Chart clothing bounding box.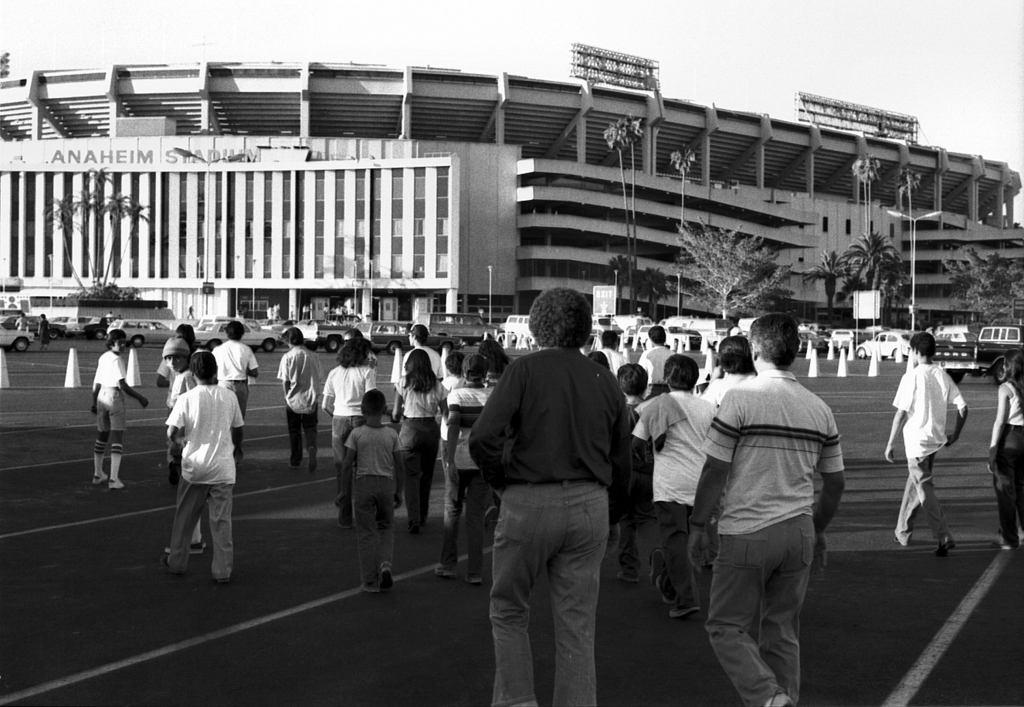
Charted: <region>990, 384, 1022, 542</region>.
